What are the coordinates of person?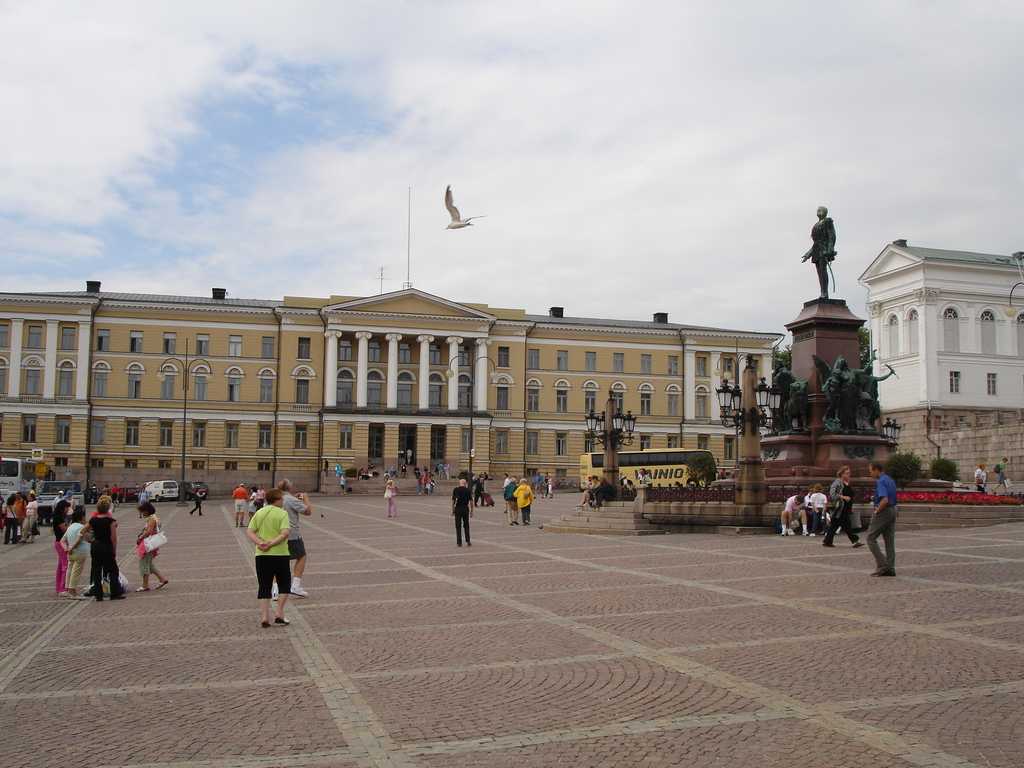
{"left": 820, "top": 461, "right": 865, "bottom": 547}.
